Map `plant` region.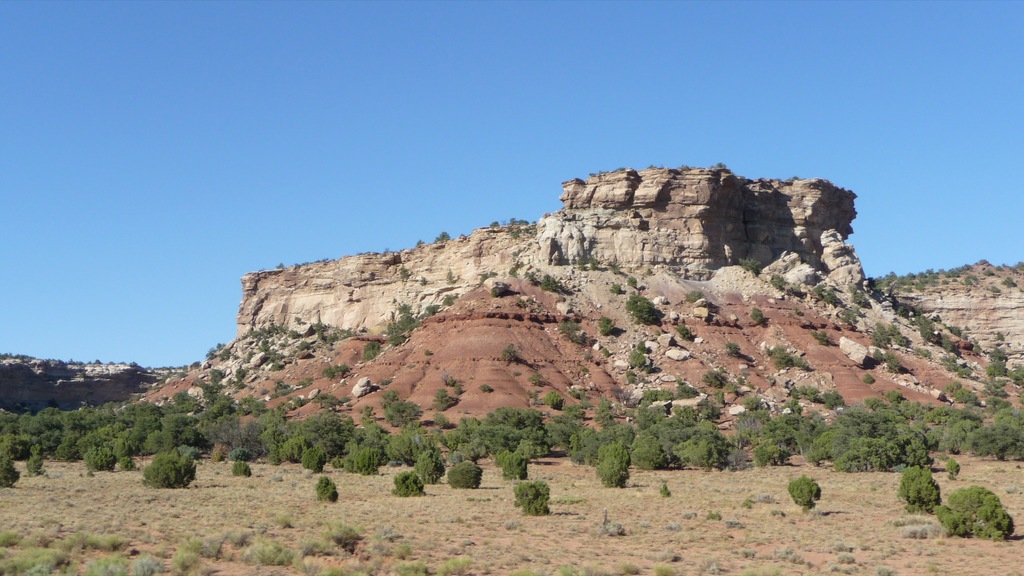
Mapped to 610 282 625 295.
